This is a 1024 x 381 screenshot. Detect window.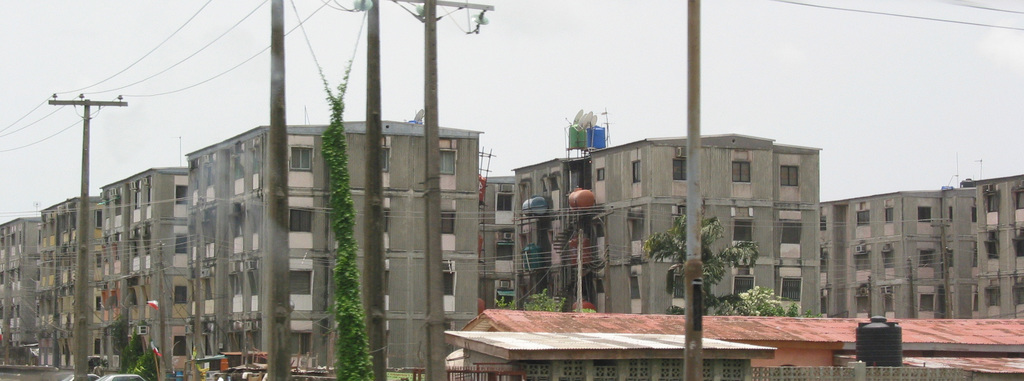
(856,210,869,225).
